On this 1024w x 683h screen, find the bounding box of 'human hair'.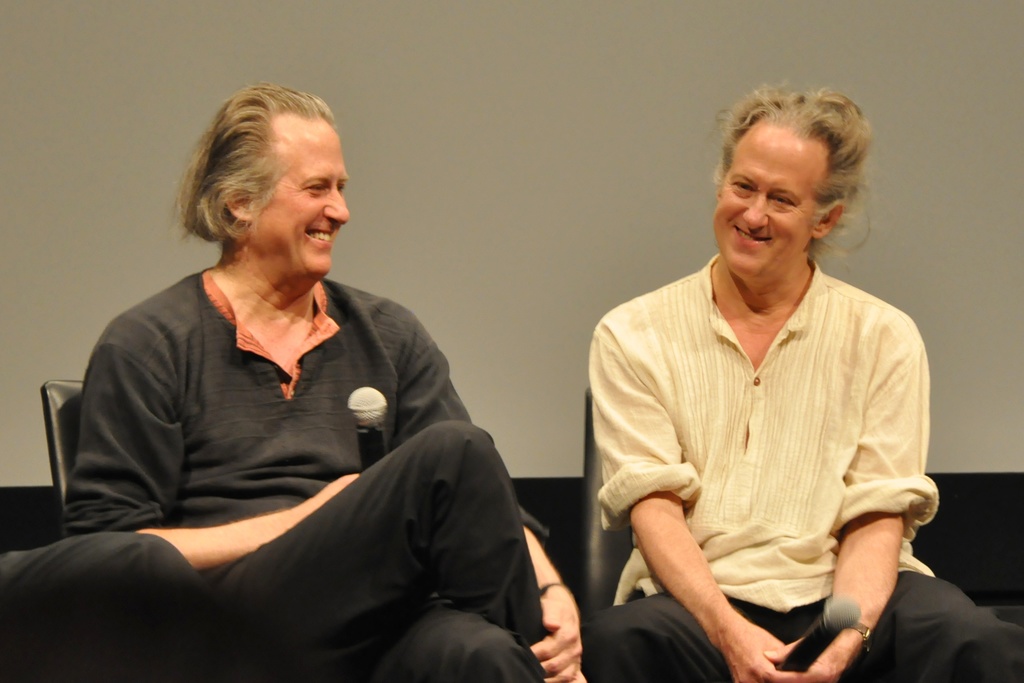
Bounding box: 177,87,343,272.
